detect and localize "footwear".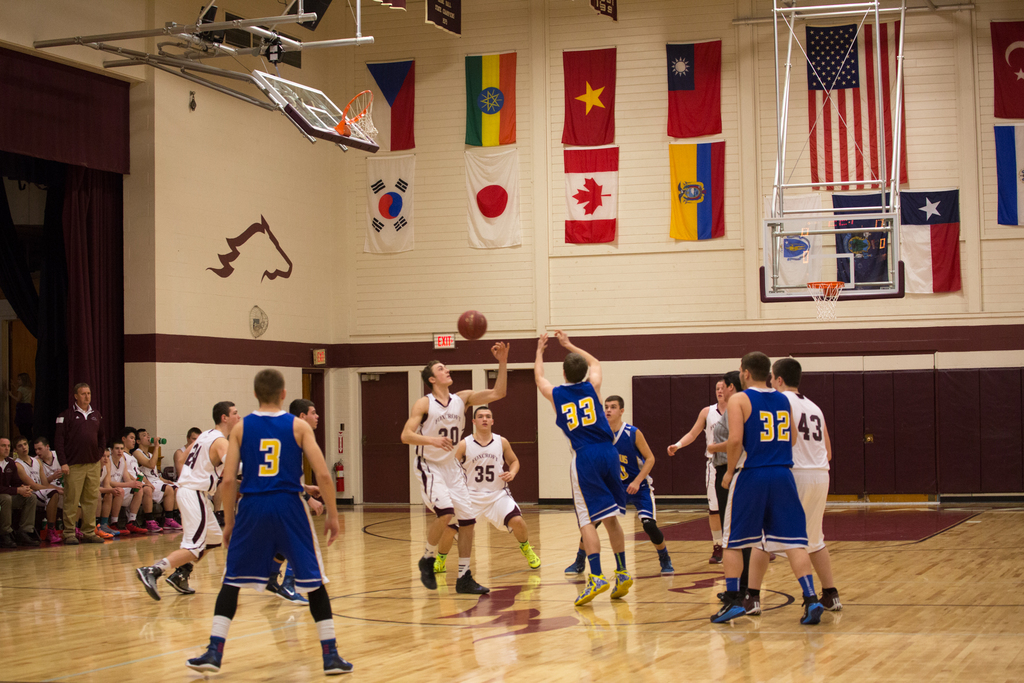
Localized at [left=433, top=552, right=450, bottom=573].
